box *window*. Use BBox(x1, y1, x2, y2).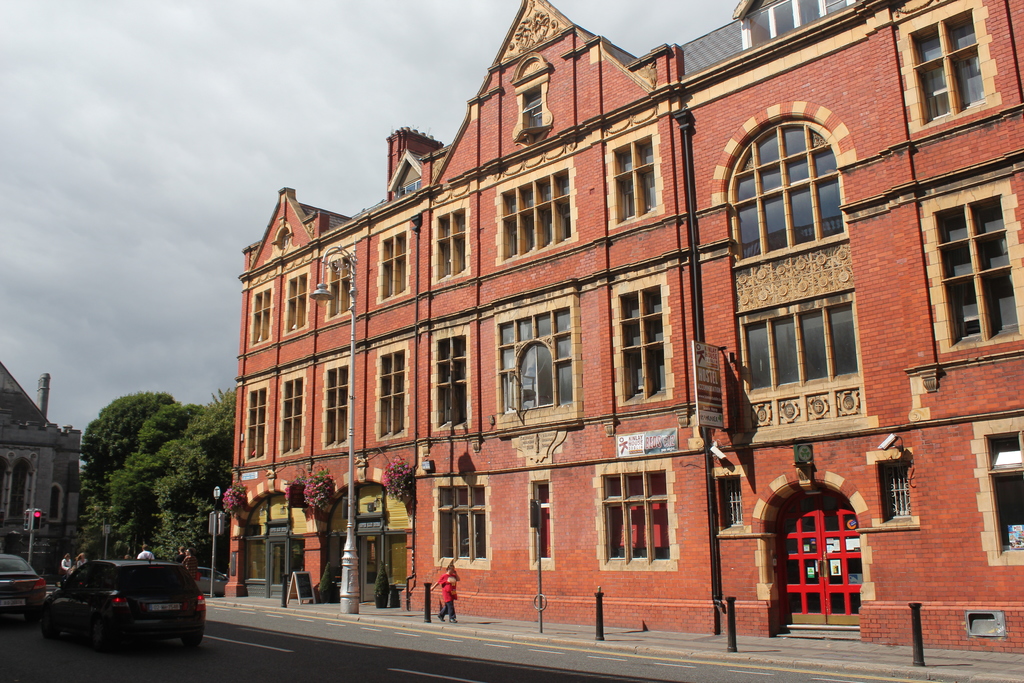
BBox(898, 0, 998, 135).
